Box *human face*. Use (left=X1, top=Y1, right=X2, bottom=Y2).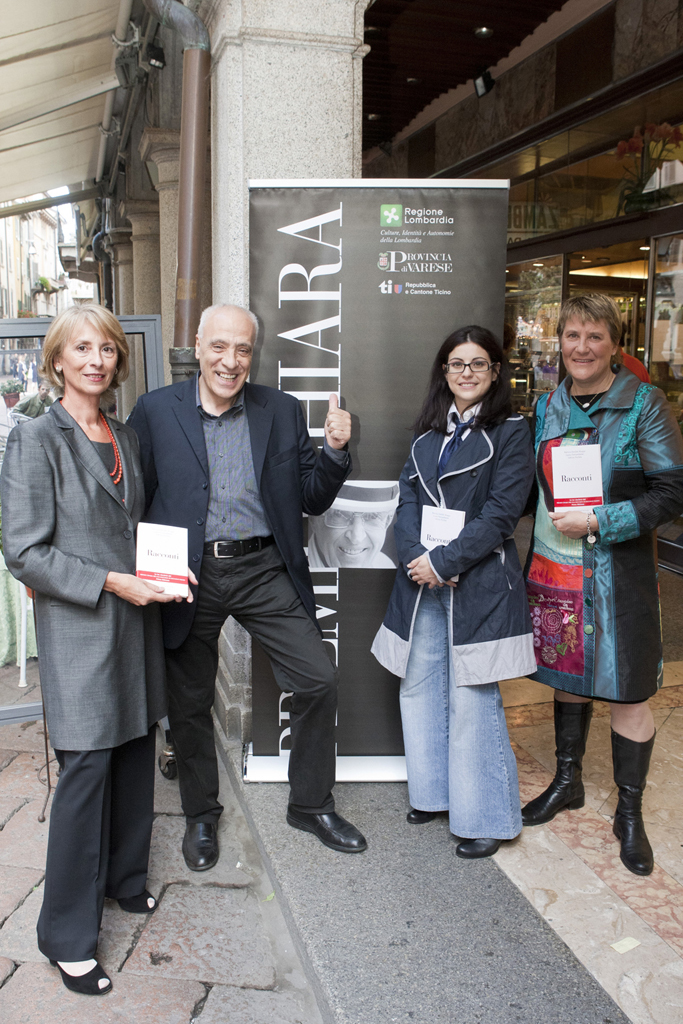
(left=446, top=336, right=490, bottom=402).
